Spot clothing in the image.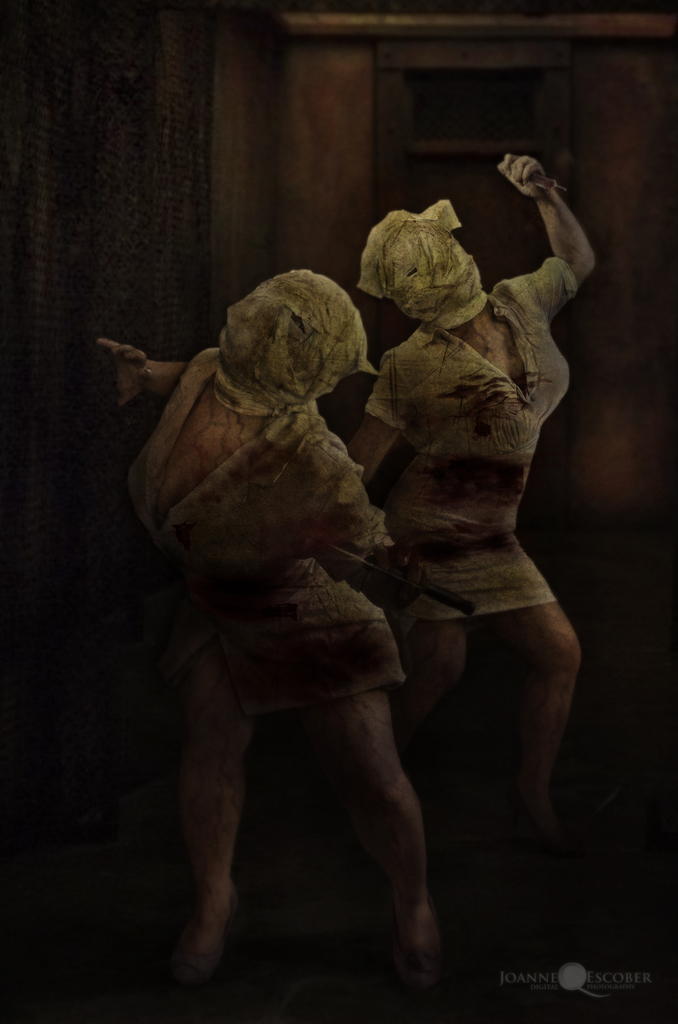
clothing found at crop(370, 265, 580, 607).
